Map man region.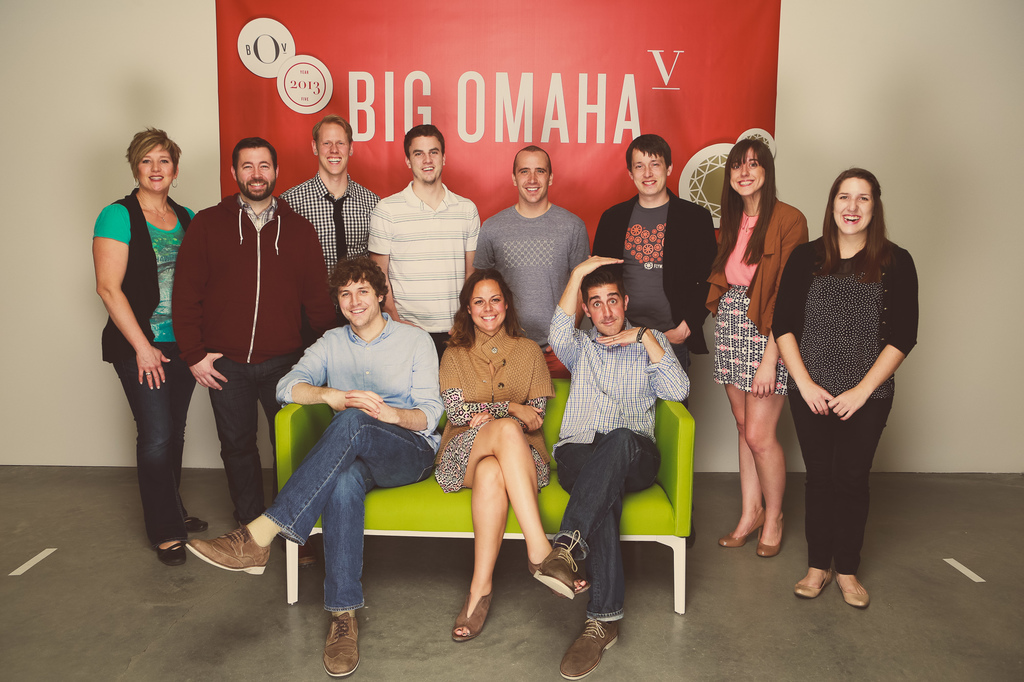
Mapped to 181 141 328 524.
